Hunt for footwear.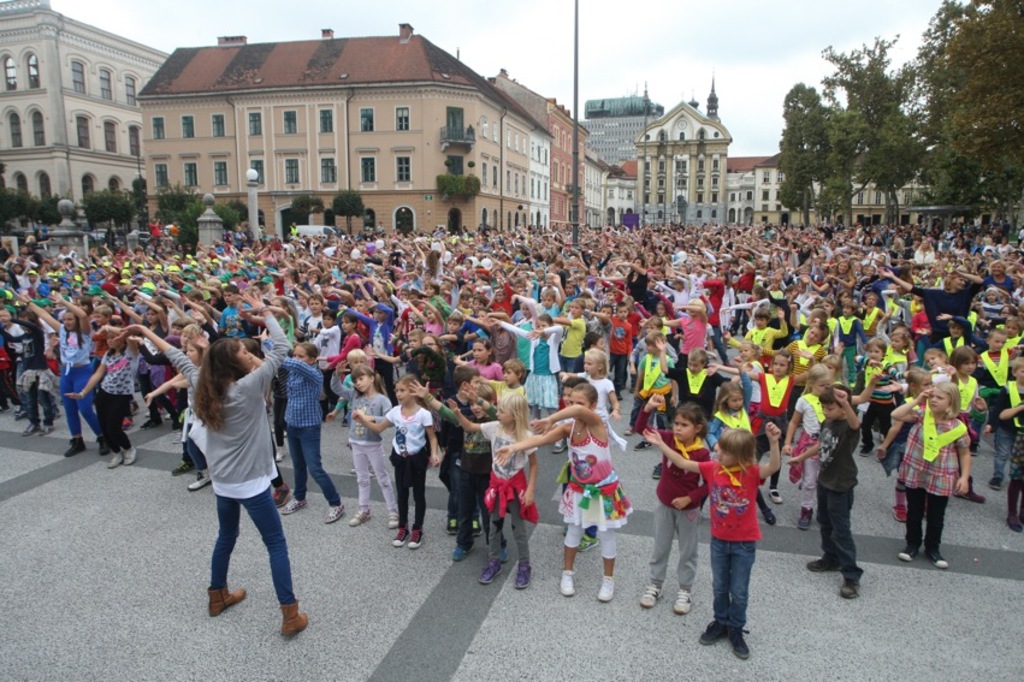
Hunted down at (x1=853, y1=441, x2=881, y2=458).
